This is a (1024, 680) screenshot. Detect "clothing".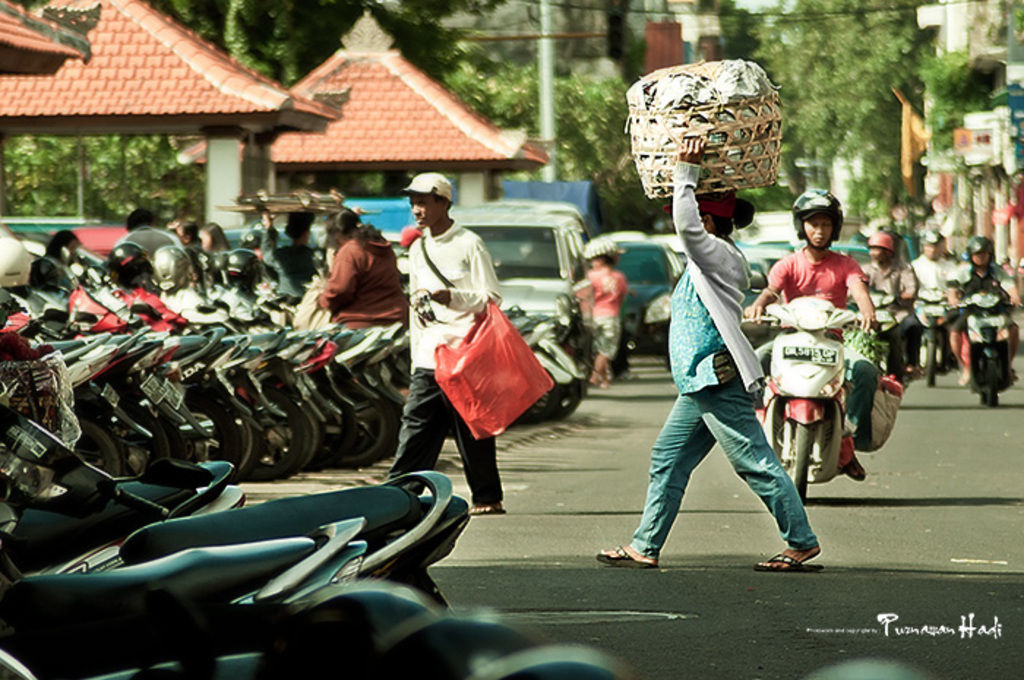
rect(945, 260, 1017, 369).
